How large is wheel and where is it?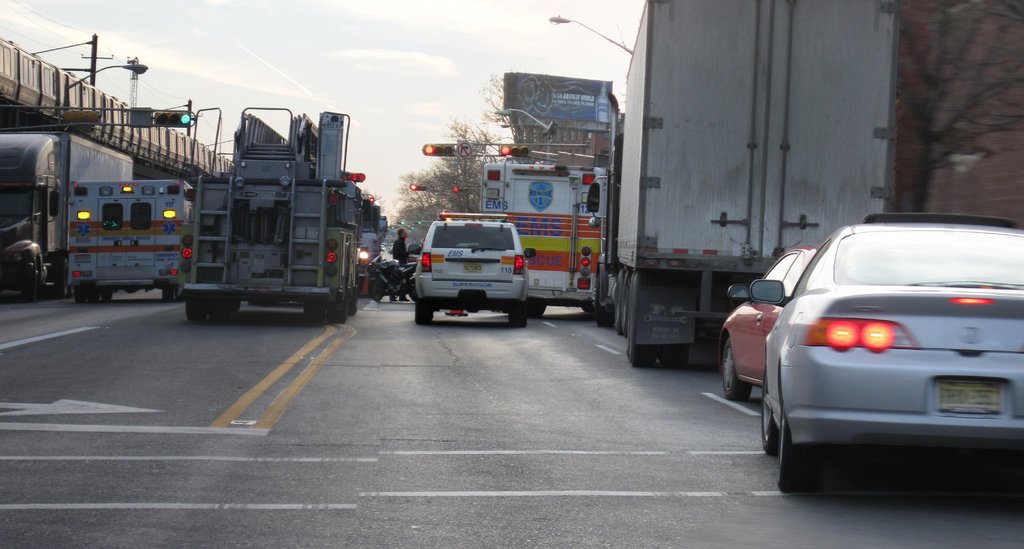
Bounding box: select_region(659, 343, 688, 368).
